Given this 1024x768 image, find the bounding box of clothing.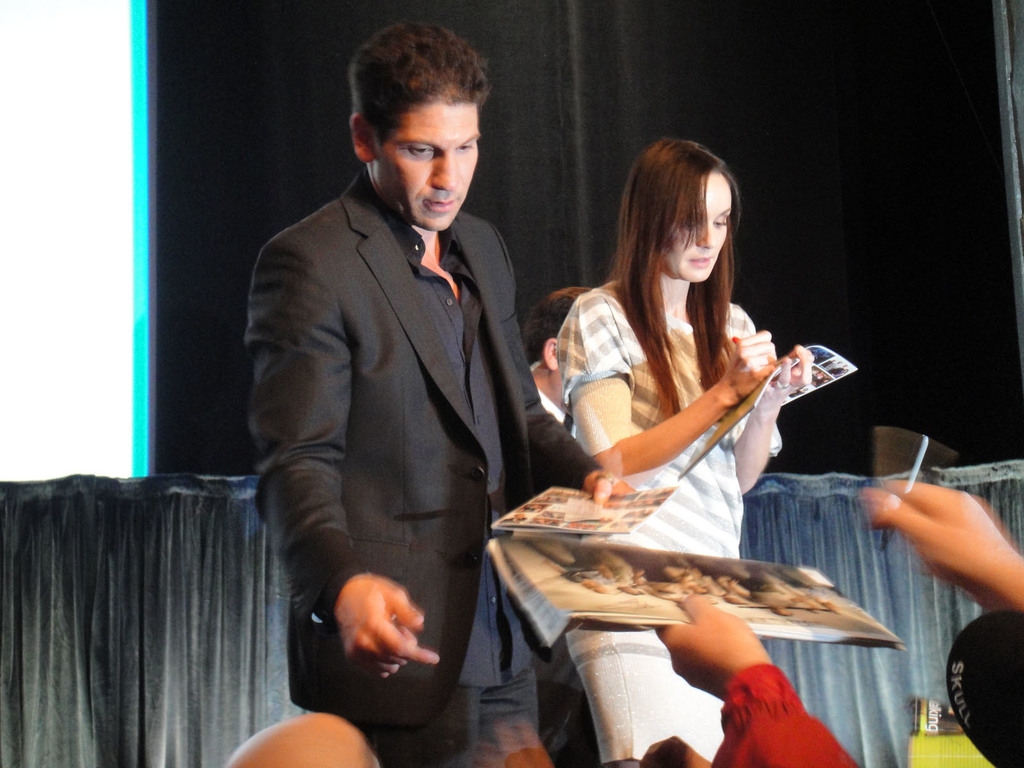
(left=531, top=360, right=595, bottom=767).
